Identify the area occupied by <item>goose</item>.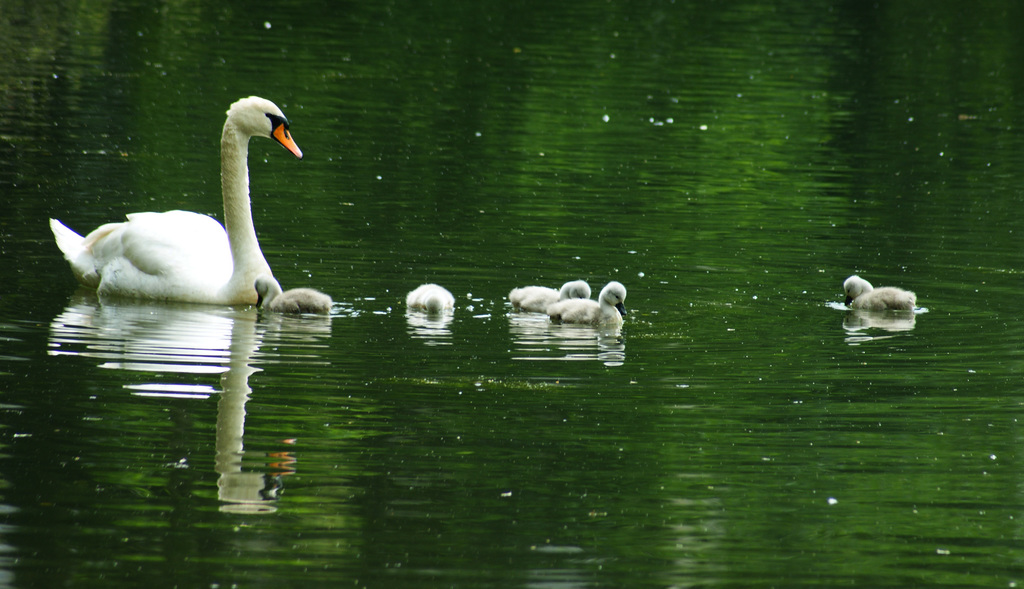
Area: Rect(405, 284, 454, 311).
